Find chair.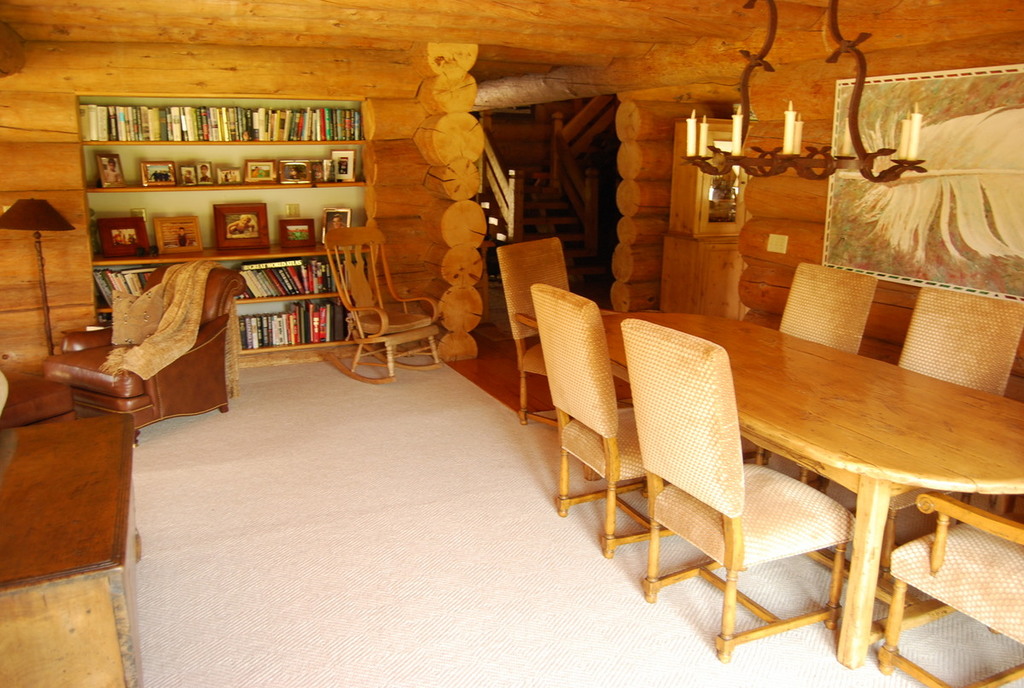
[x1=776, y1=258, x2=881, y2=357].
